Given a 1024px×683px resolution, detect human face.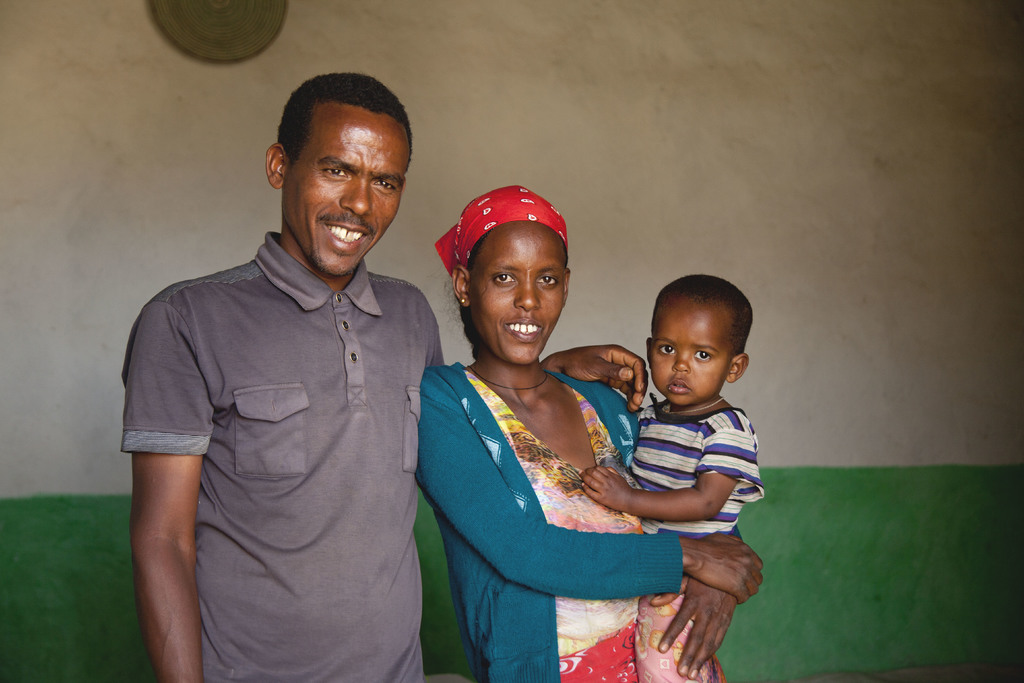
detection(644, 288, 735, 409).
